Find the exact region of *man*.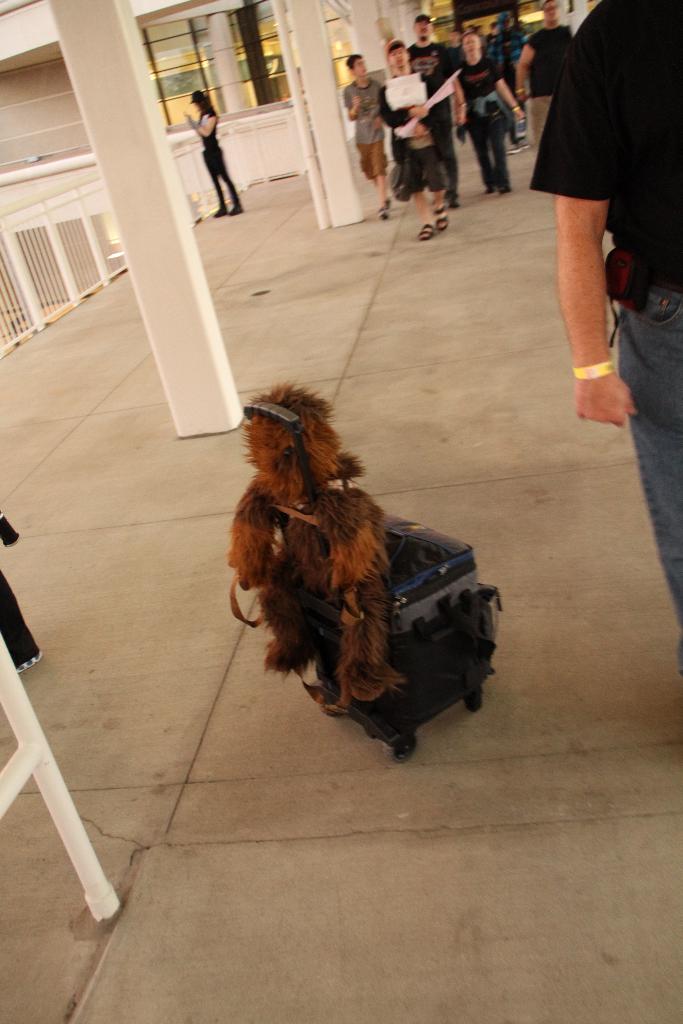
Exact region: region(506, 0, 577, 152).
